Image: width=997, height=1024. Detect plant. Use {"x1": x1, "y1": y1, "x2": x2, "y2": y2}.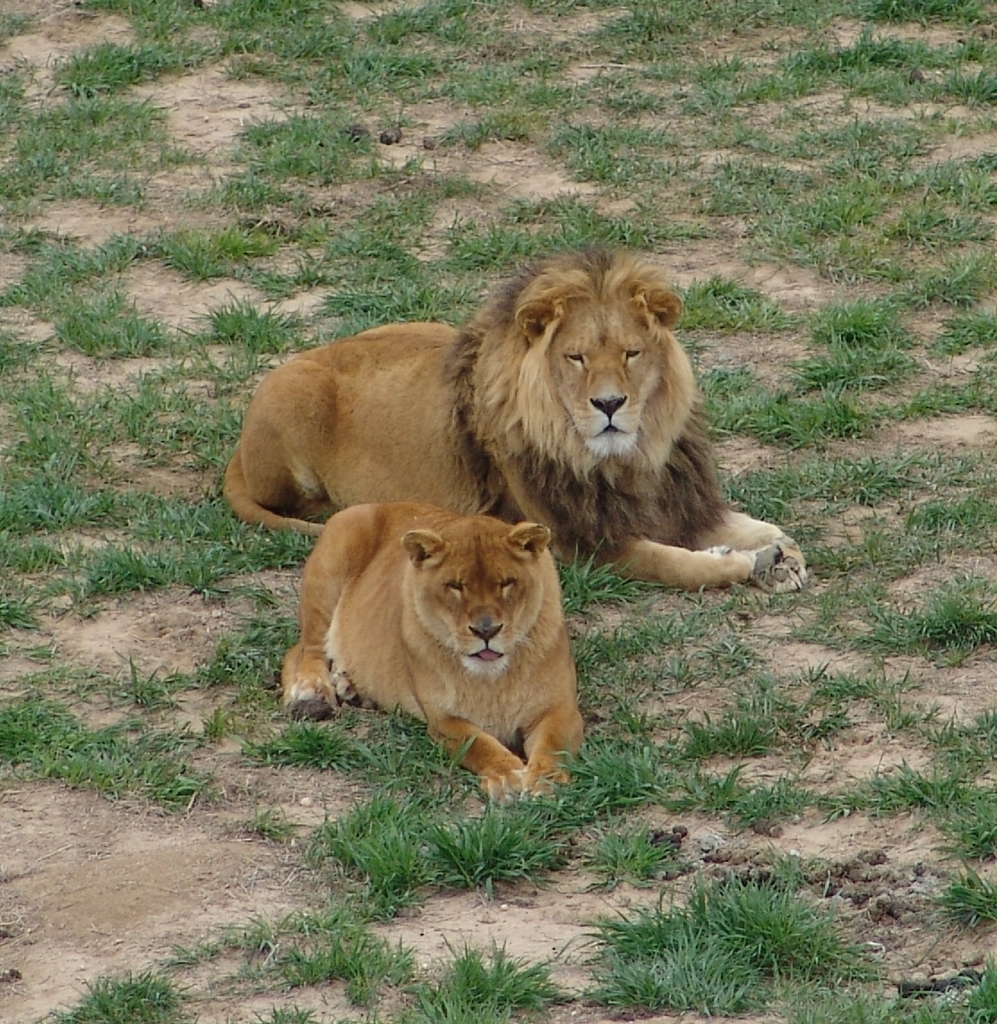
{"x1": 518, "y1": 99, "x2": 694, "y2": 198}.
